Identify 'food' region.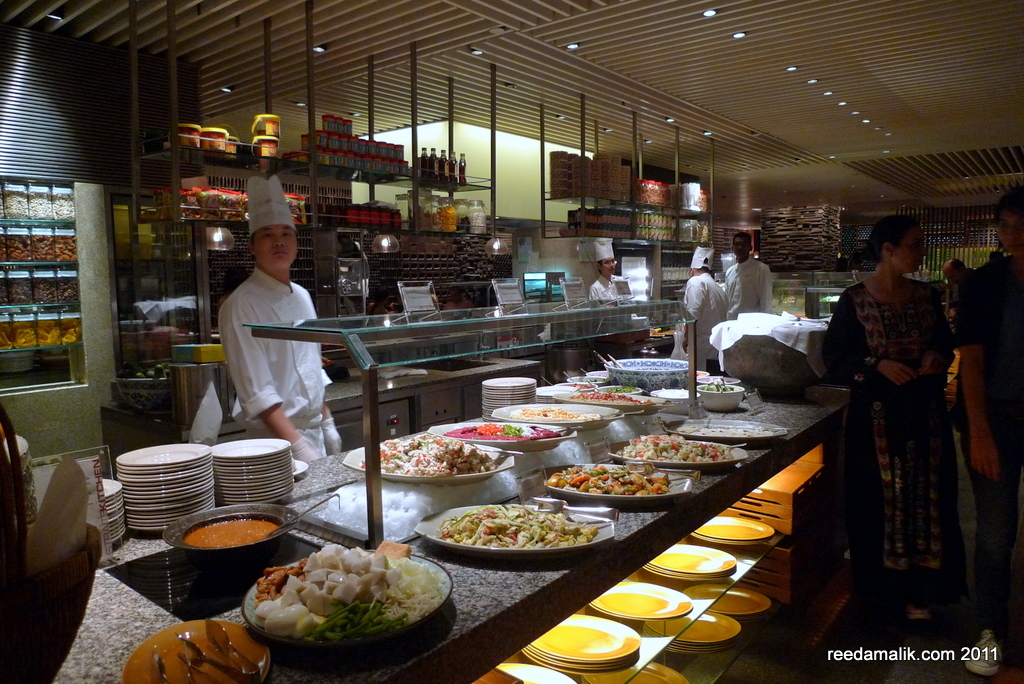
Region: select_region(566, 380, 597, 389).
